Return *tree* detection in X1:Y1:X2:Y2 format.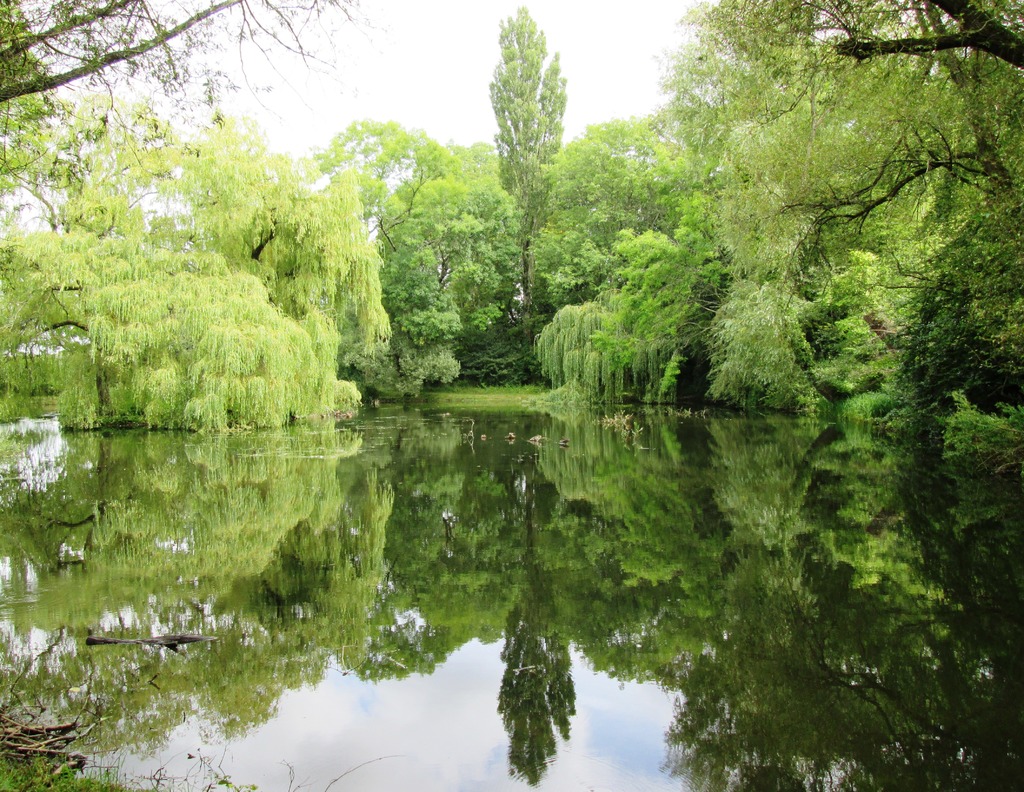
11:95:177:231.
